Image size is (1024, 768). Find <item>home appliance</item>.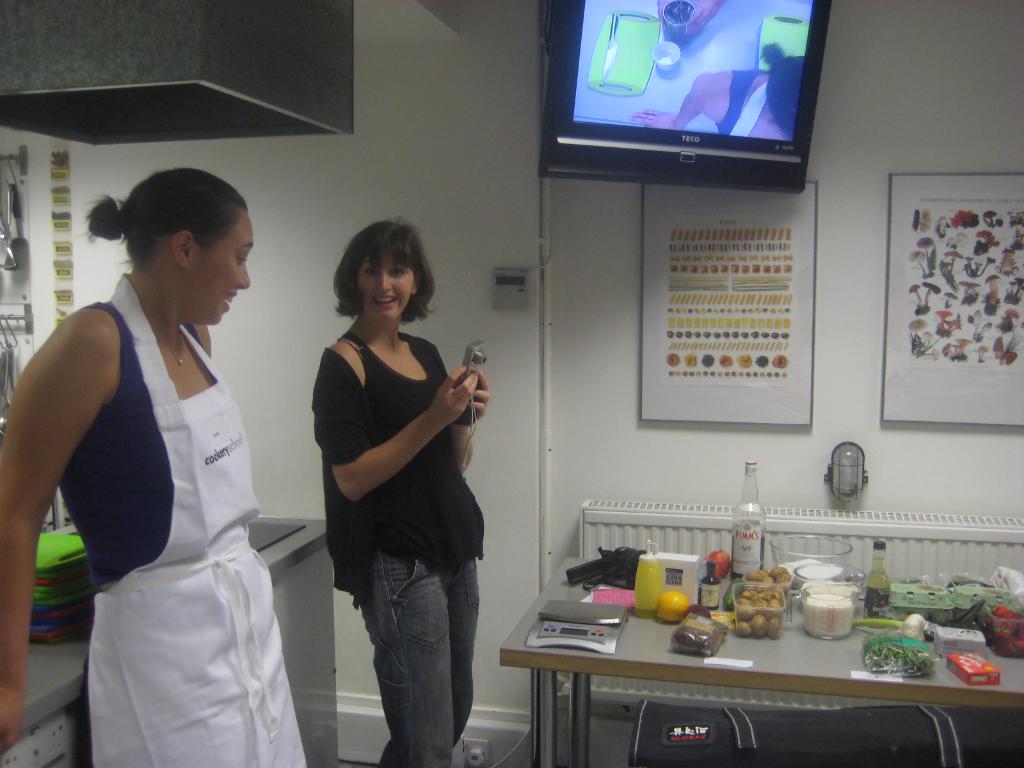
rect(0, 0, 355, 147).
